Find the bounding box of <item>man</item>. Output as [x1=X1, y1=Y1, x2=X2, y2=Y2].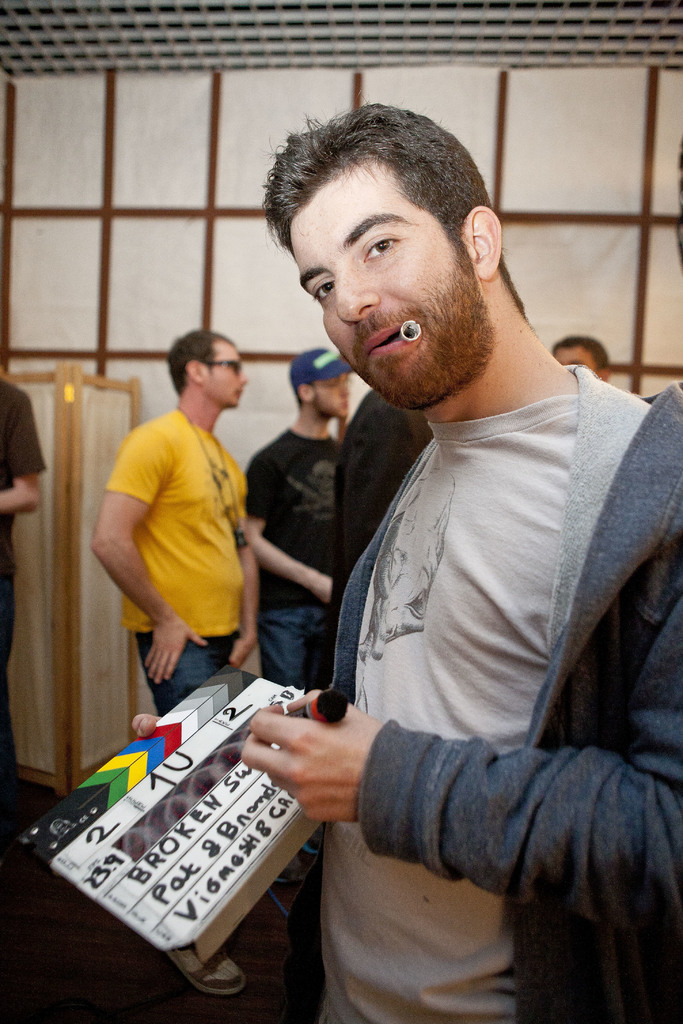
[x1=246, y1=352, x2=358, y2=693].
